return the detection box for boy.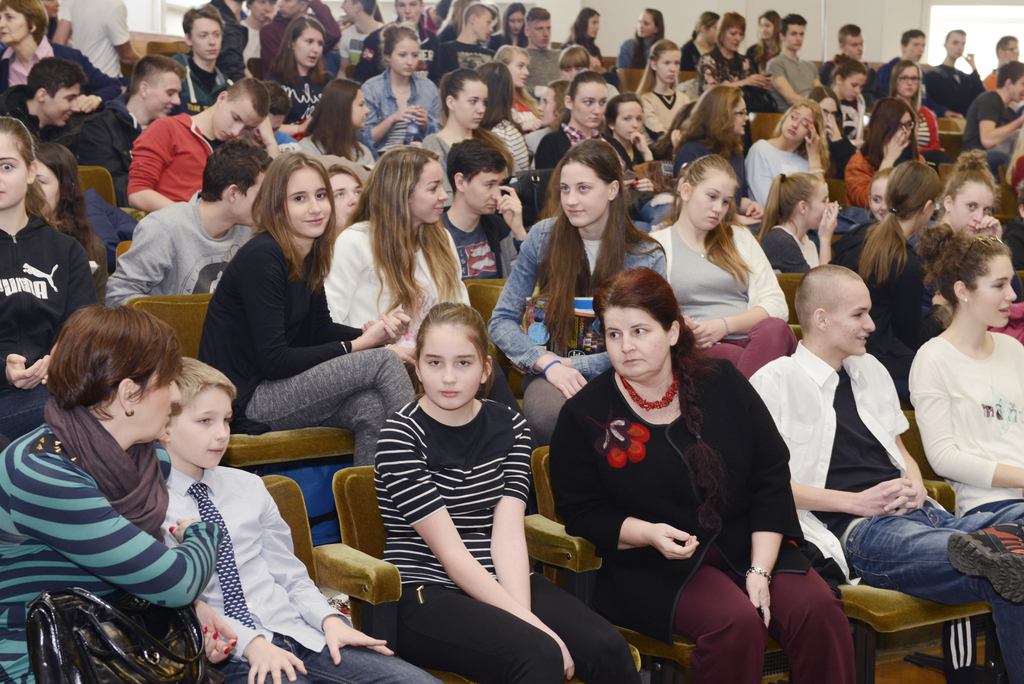
{"x1": 173, "y1": 359, "x2": 440, "y2": 683}.
